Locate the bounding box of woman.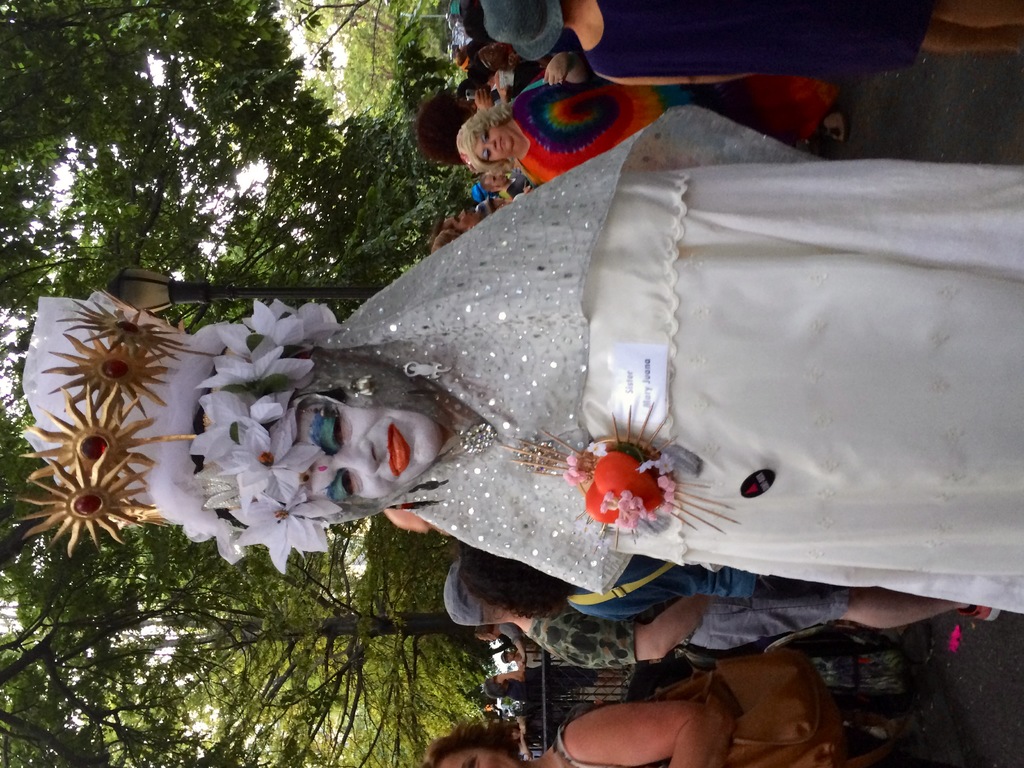
Bounding box: (left=457, top=46, right=851, bottom=188).
